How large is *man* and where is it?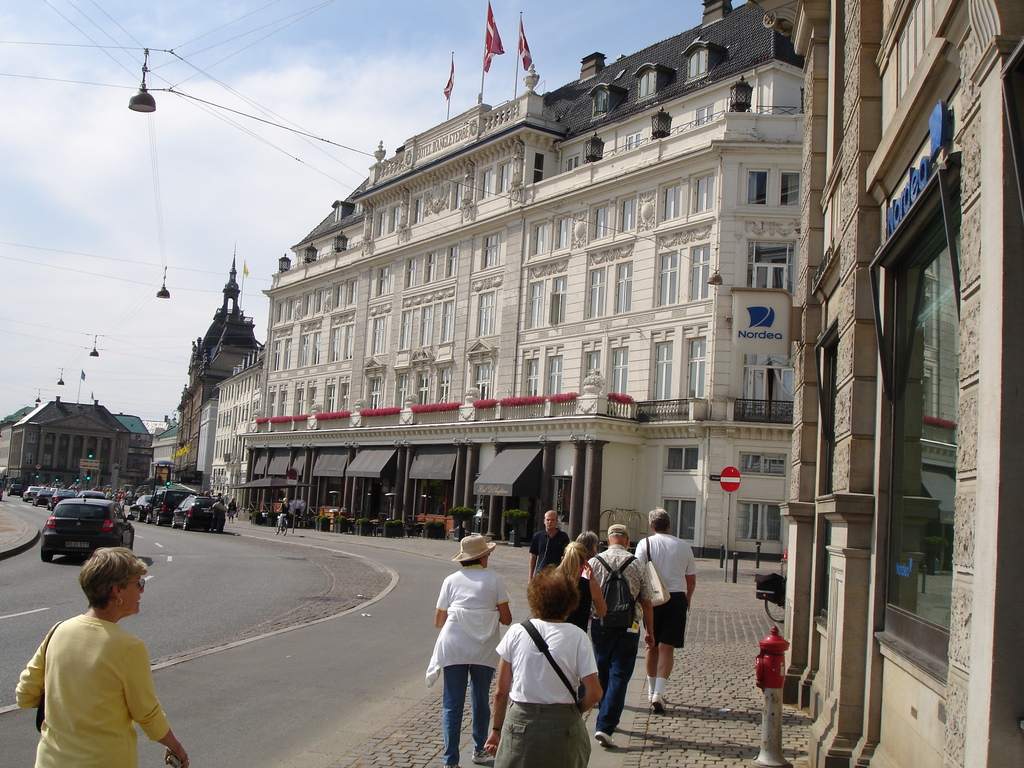
Bounding box: {"x1": 431, "y1": 532, "x2": 519, "y2": 760}.
